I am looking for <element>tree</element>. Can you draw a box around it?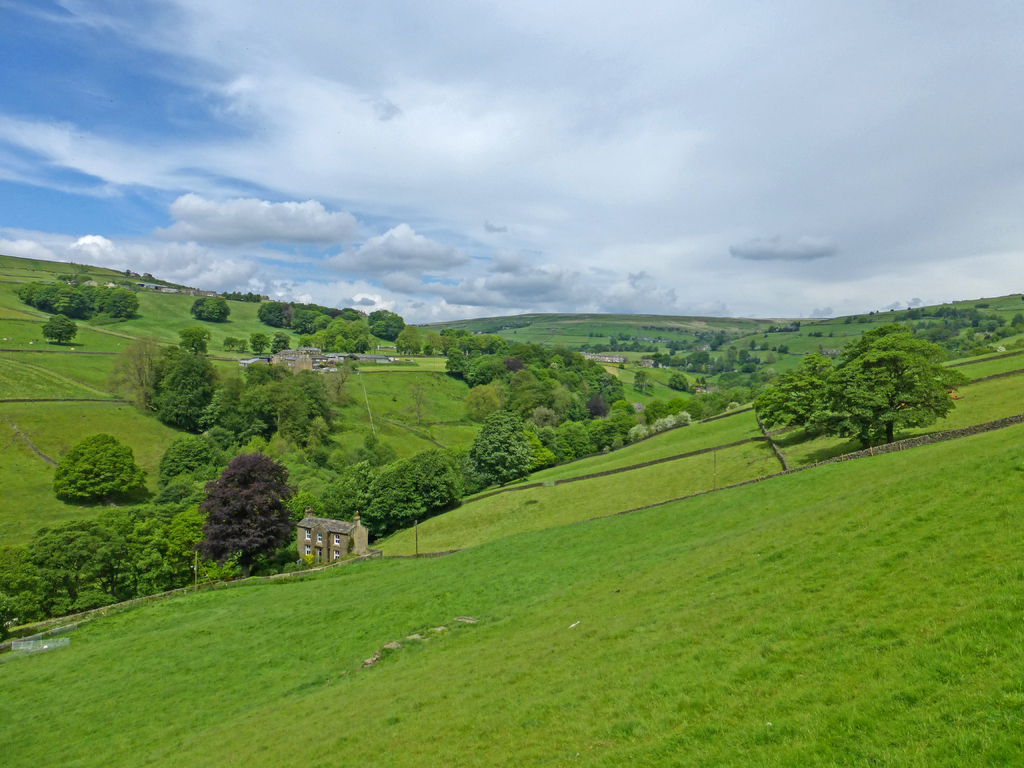
Sure, the bounding box is bbox=(159, 433, 220, 490).
